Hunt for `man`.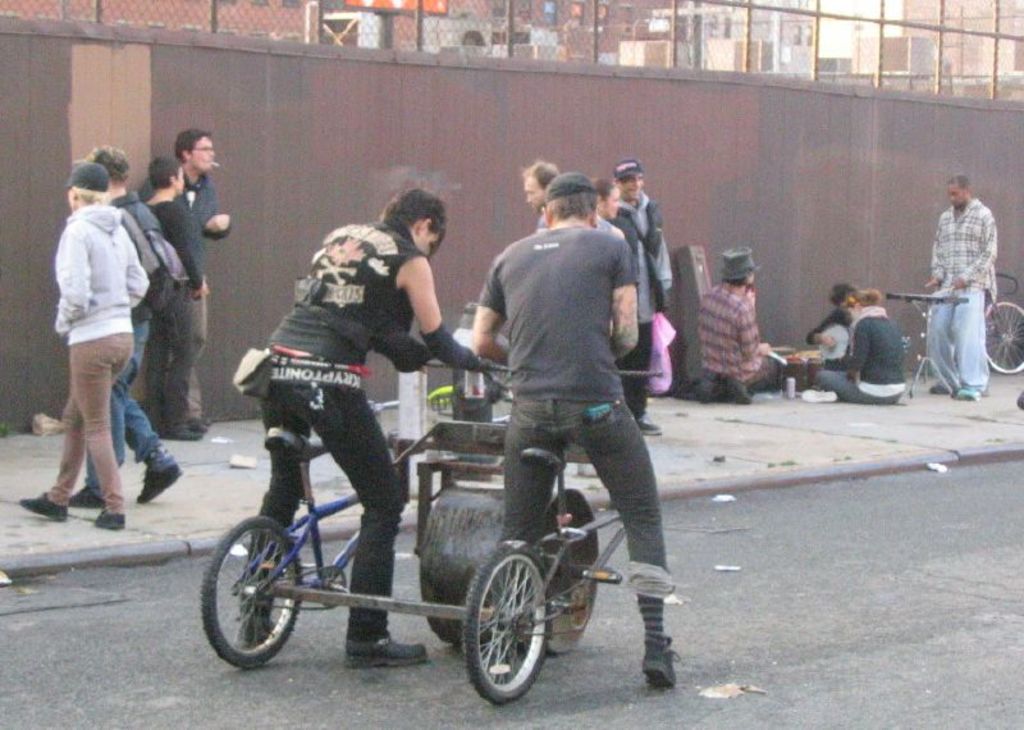
Hunted down at Rect(143, 133, 225, 435).
